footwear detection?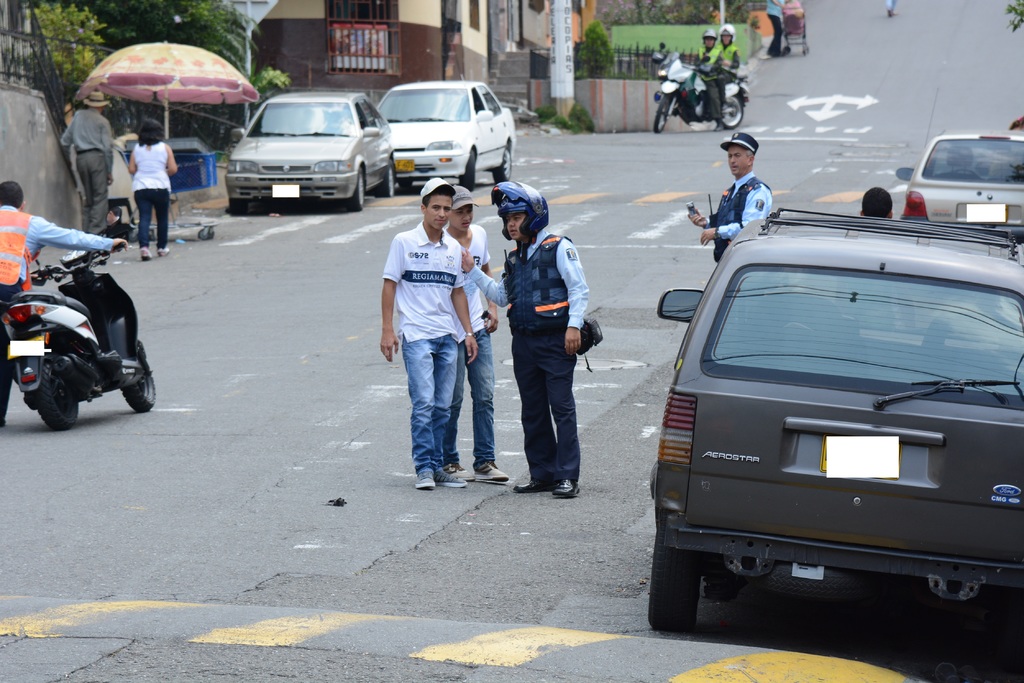
BBox(481, 462, 506, 484)
